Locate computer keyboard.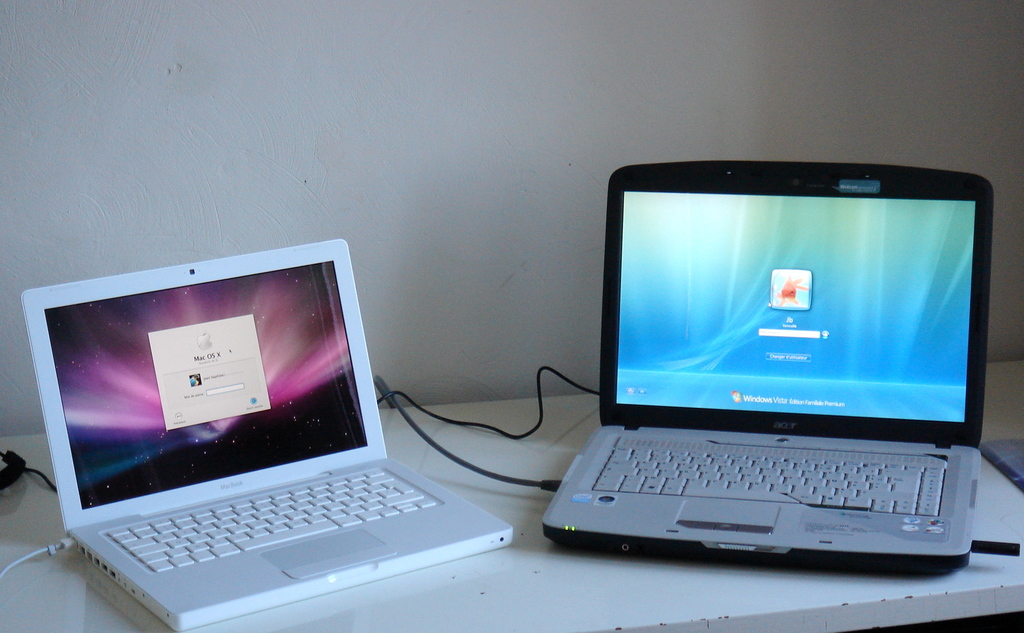
Bounding box: left=590, top=445, right=946, bottom=518.
